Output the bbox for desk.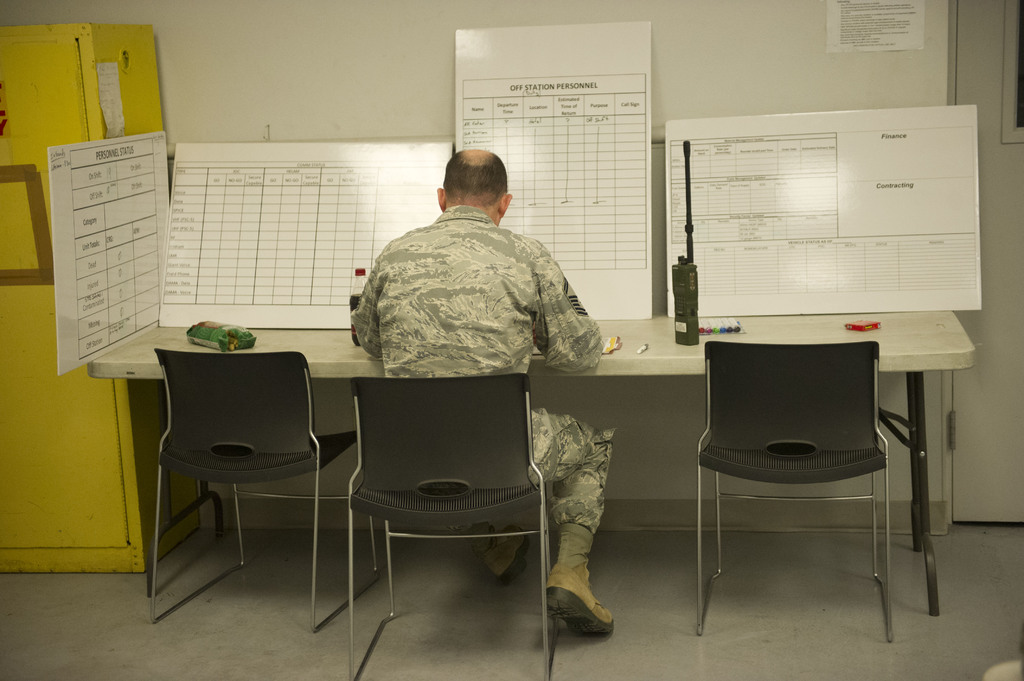
rect(92, 314, 970, 611).
